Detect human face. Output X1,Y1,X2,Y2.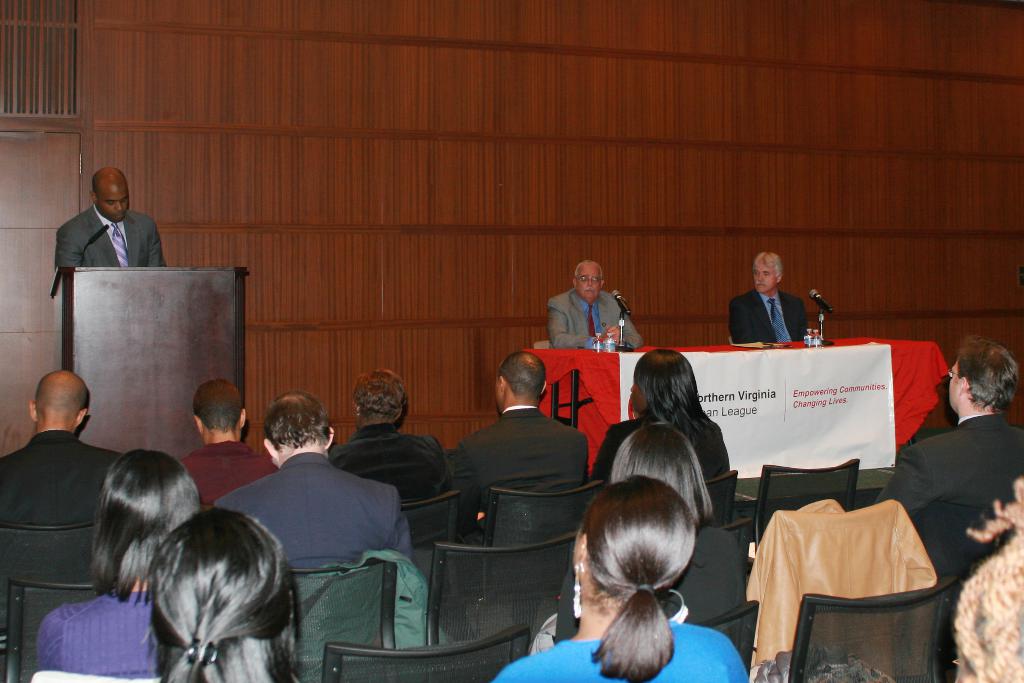
97,183,128,223.
